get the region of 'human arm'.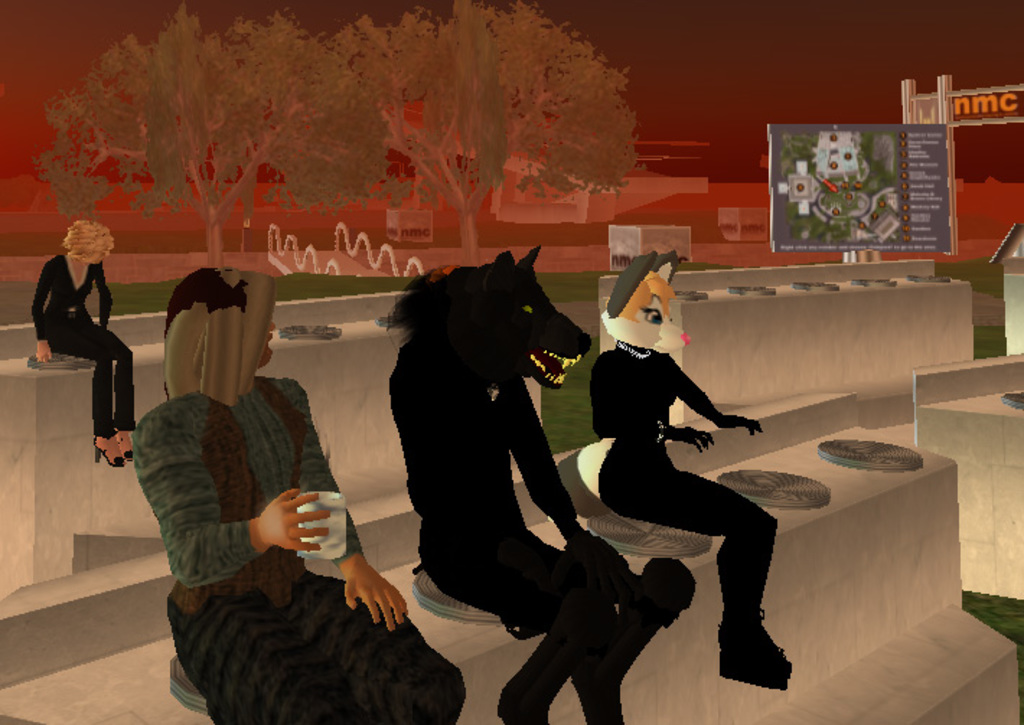
box=[131, 405, 332, 588].
